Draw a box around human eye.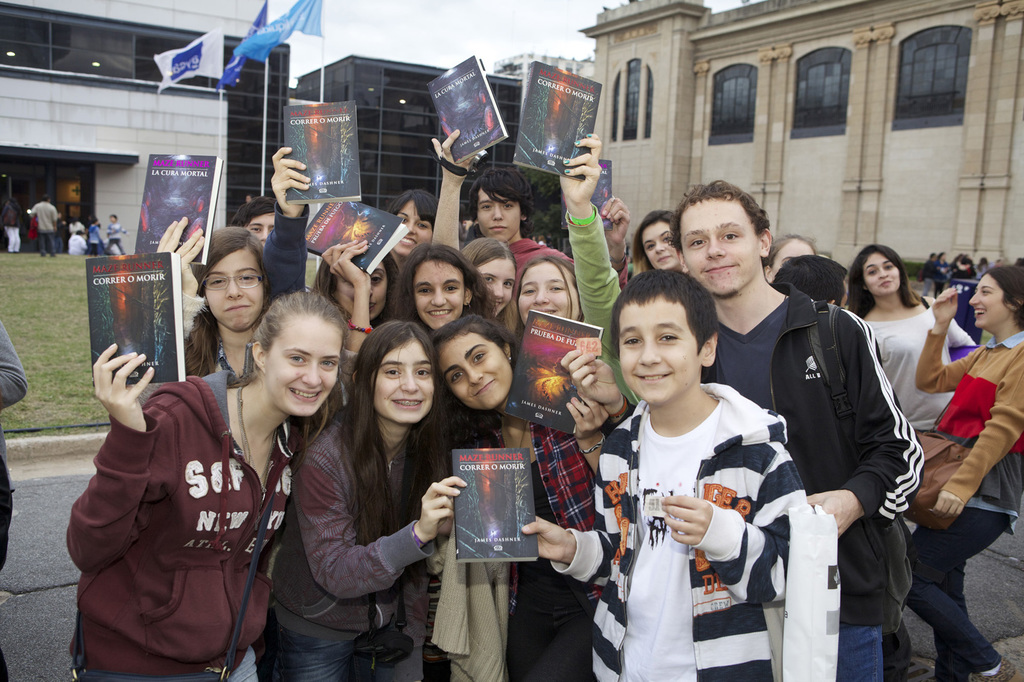
pyautogui.locateOnScreen(623, 336, 642, 346).
